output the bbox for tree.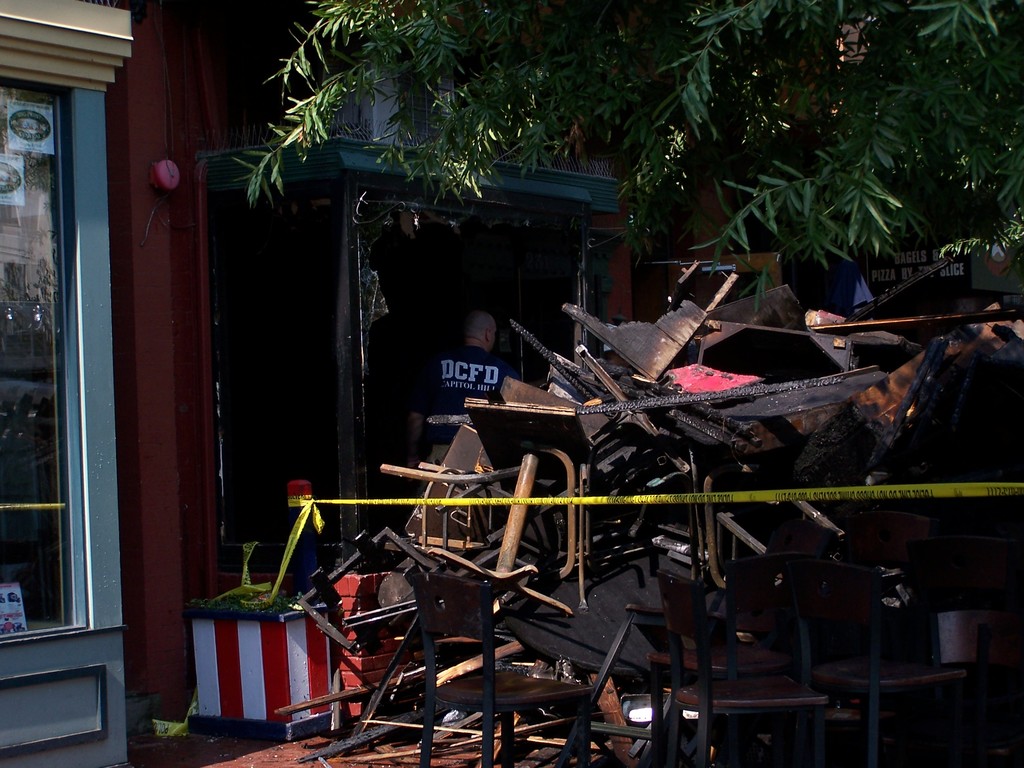
<box>234,0,1023,316</box>.
